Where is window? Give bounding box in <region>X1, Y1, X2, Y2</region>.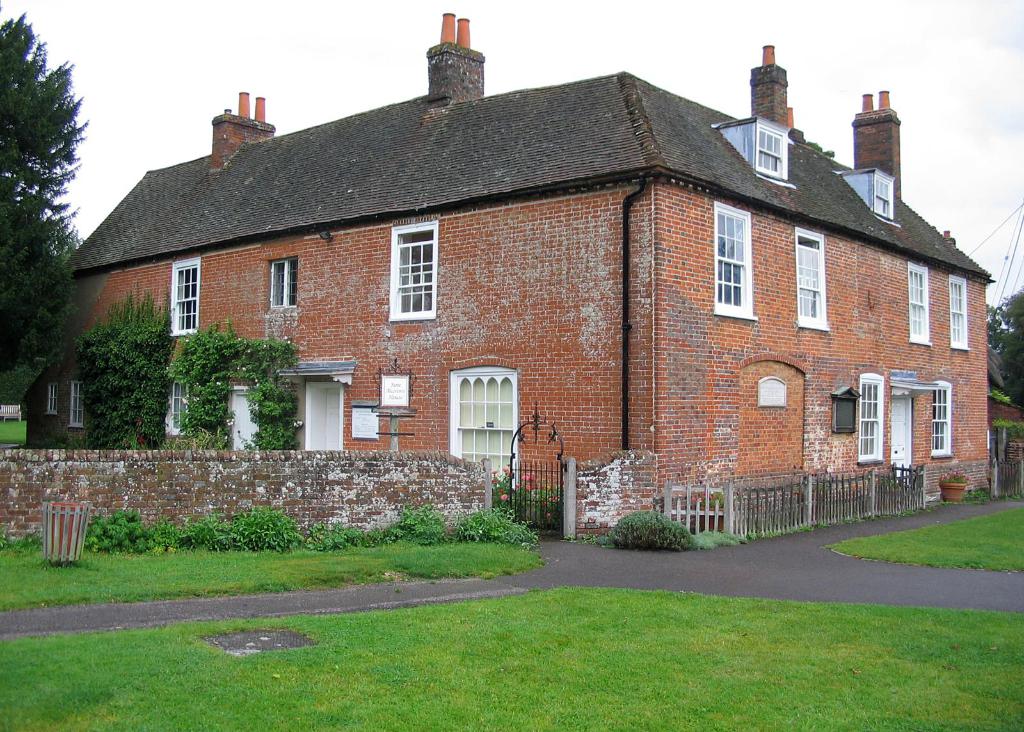
<region>67, 380, 86, 428</region>.
